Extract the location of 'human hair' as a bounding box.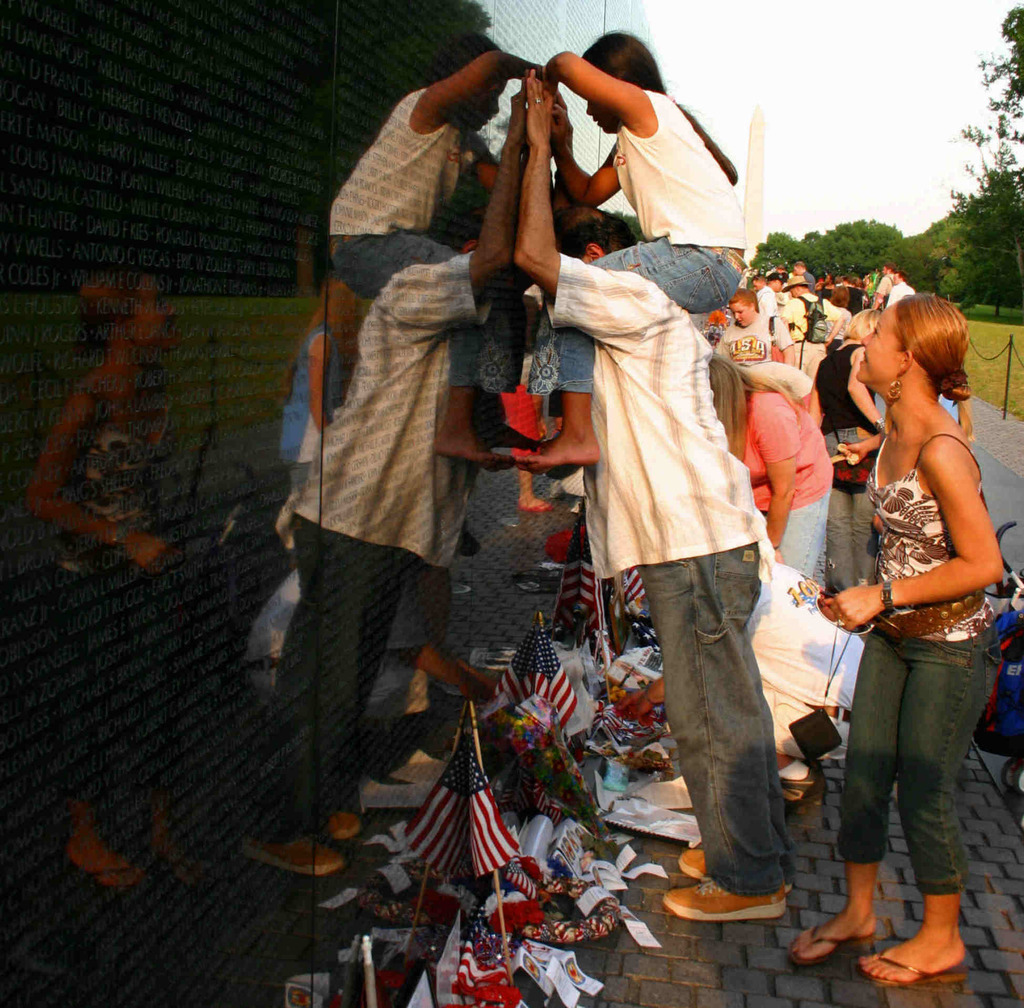
844/306/881/344.
